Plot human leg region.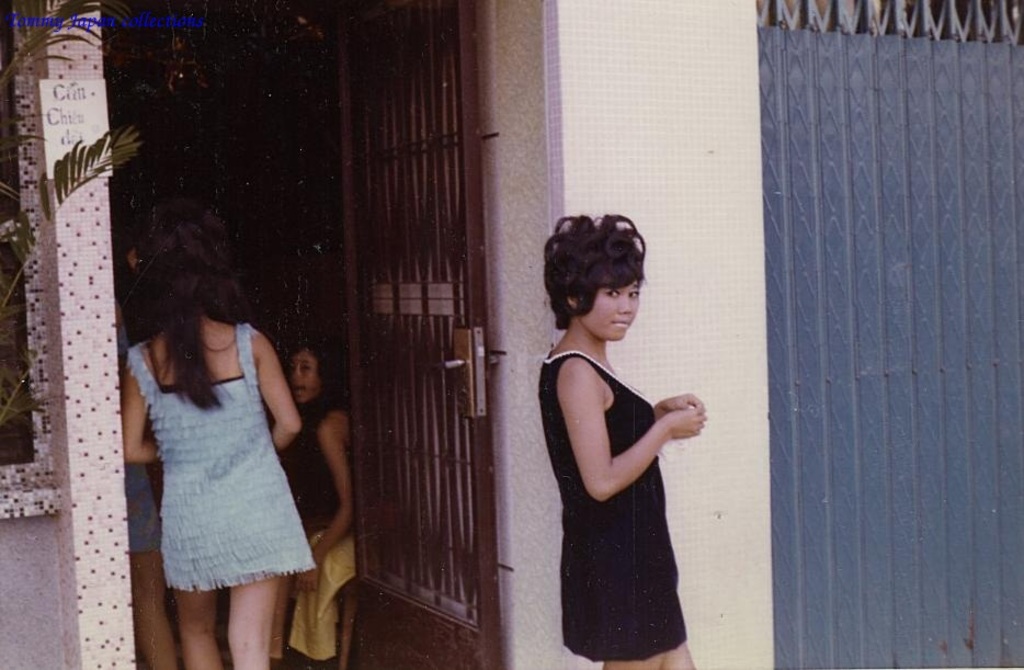
Plotted at (left=132, top=490, right=178, bottom=669).
